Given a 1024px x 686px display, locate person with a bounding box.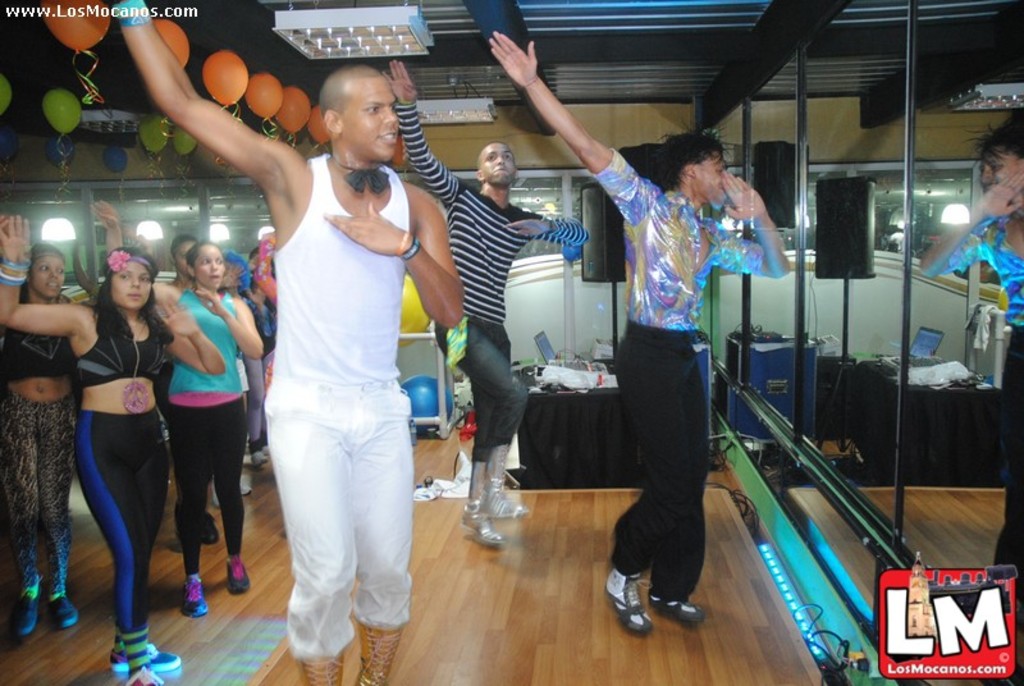
Located: 390,58,588,562.
